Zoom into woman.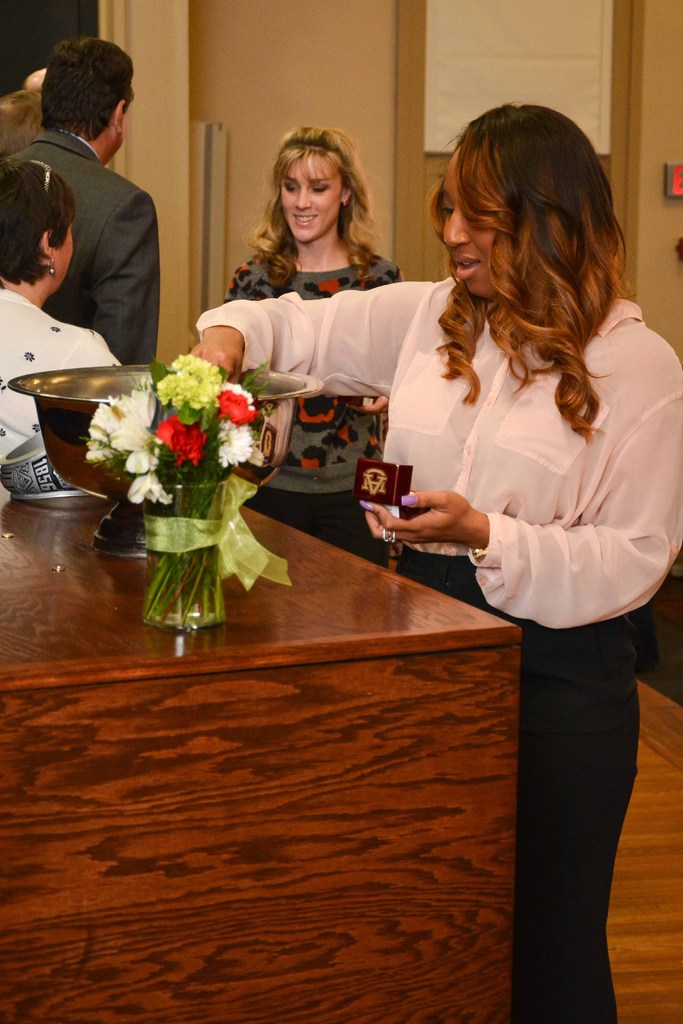
Zoom target: <region>189, 99, 682, 1023</region>.
